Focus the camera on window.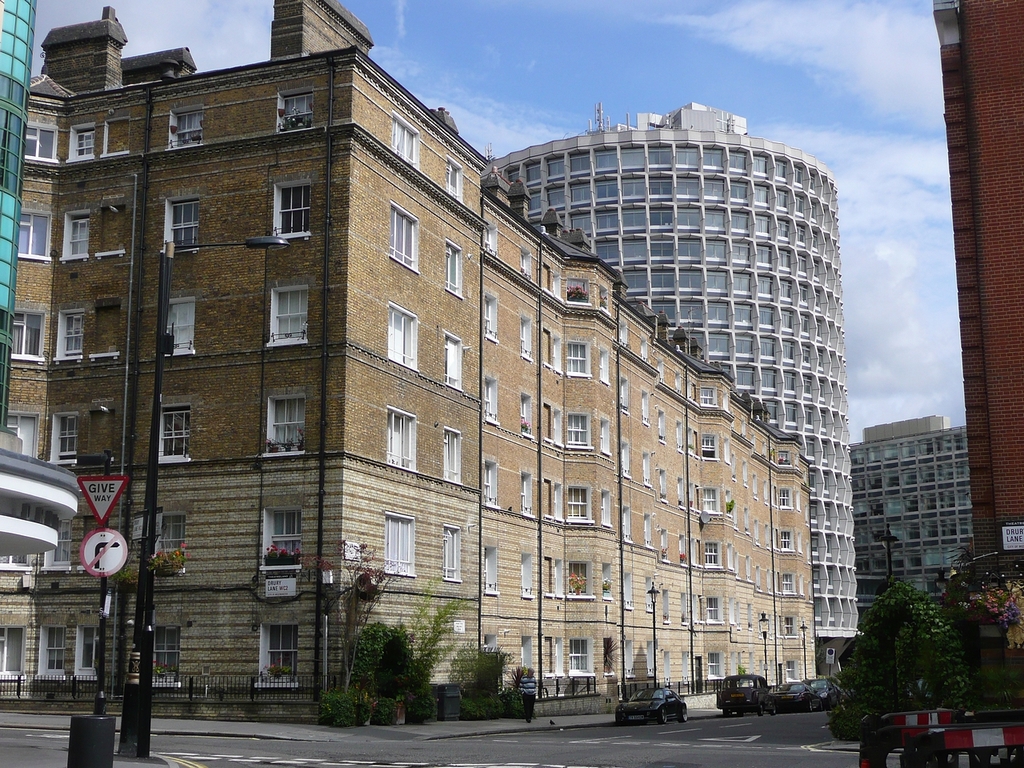
Focus region: x1=155 y1=626 x2=175 y2=692.
